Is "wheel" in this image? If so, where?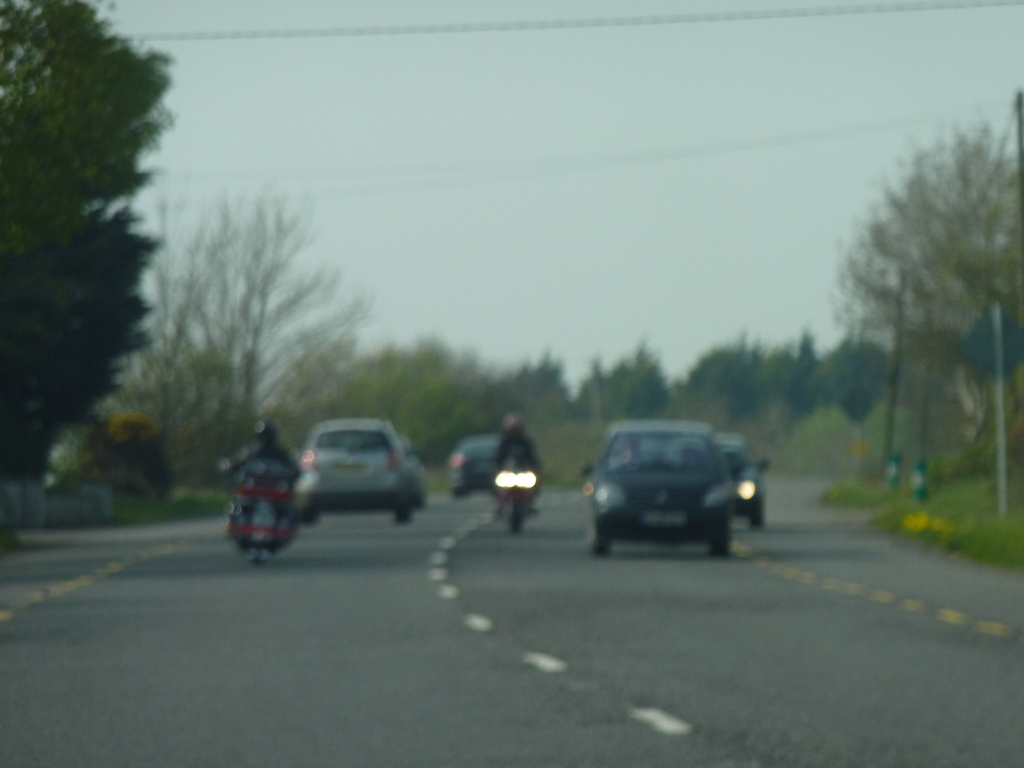
Yes, at select_region(748, 509, 768, 531).
